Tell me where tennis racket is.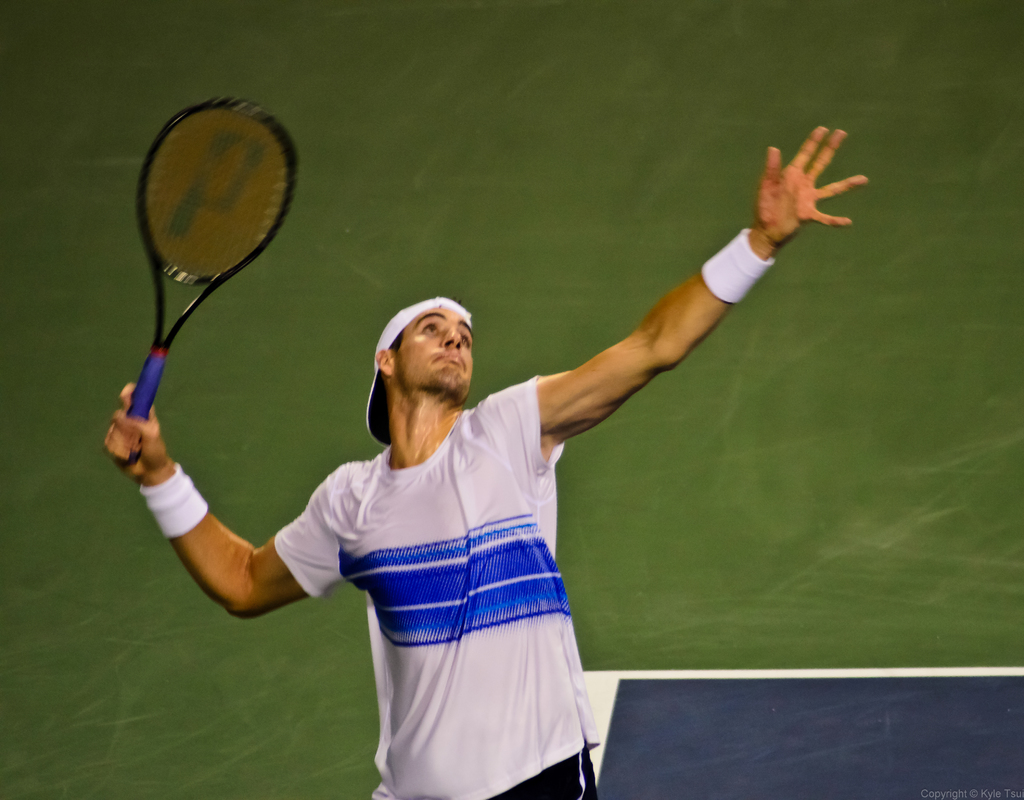
tennis racket is at [left=125, top=91, right=301, bottom=460].
